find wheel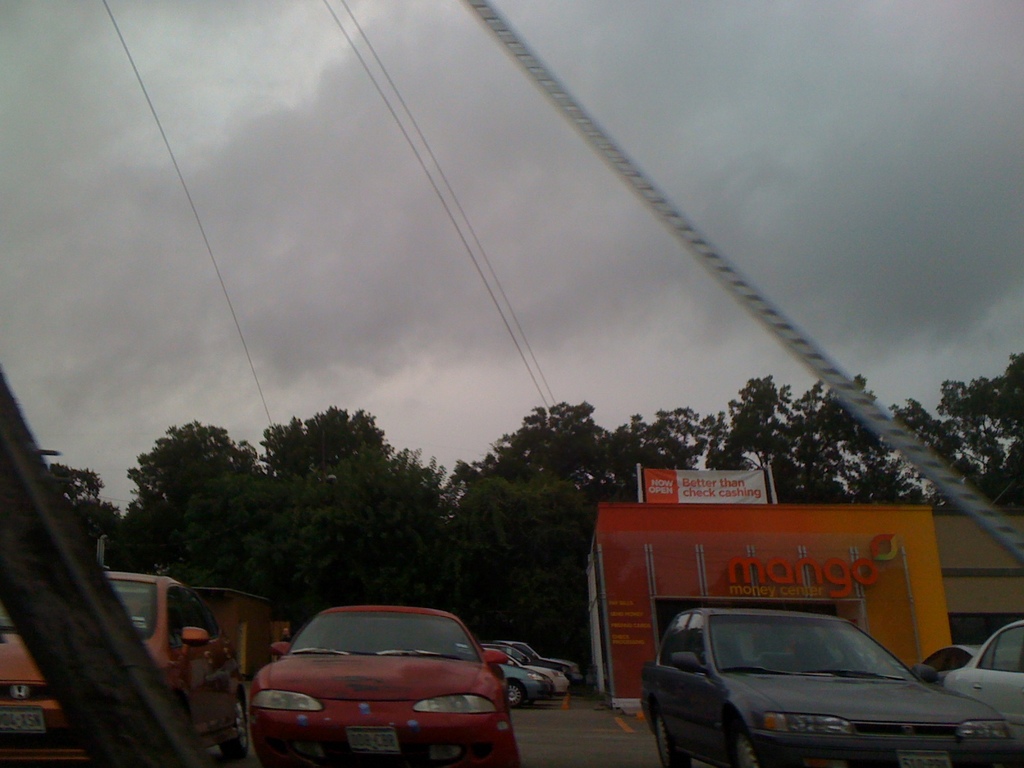
(left=736, top=729, right=765, bottom=767)
